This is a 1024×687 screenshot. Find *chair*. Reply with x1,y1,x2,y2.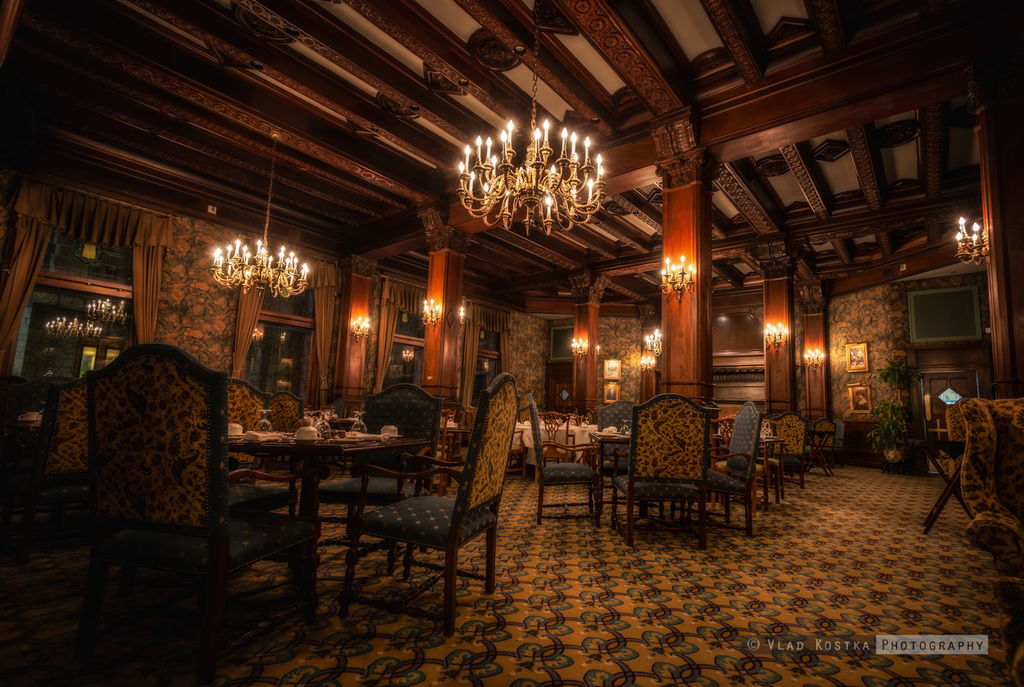
666,399,763,532.
